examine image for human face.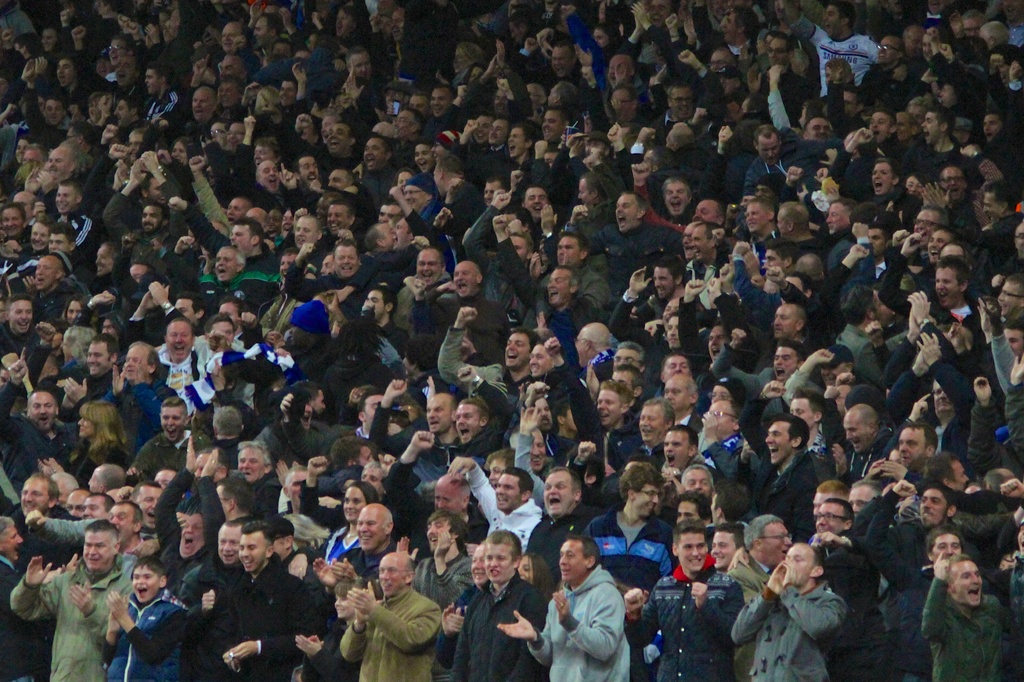
Examination result: (949, 558, 982, 608).
